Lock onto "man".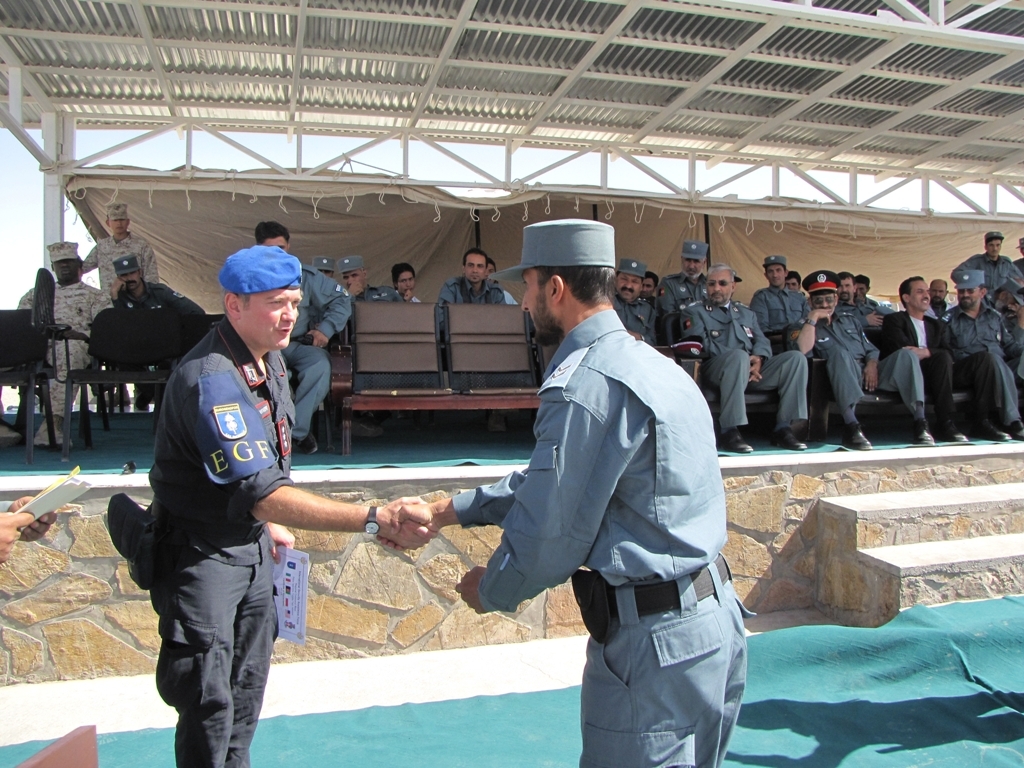
Locked: bbox=[0, 240, 110, 455].
